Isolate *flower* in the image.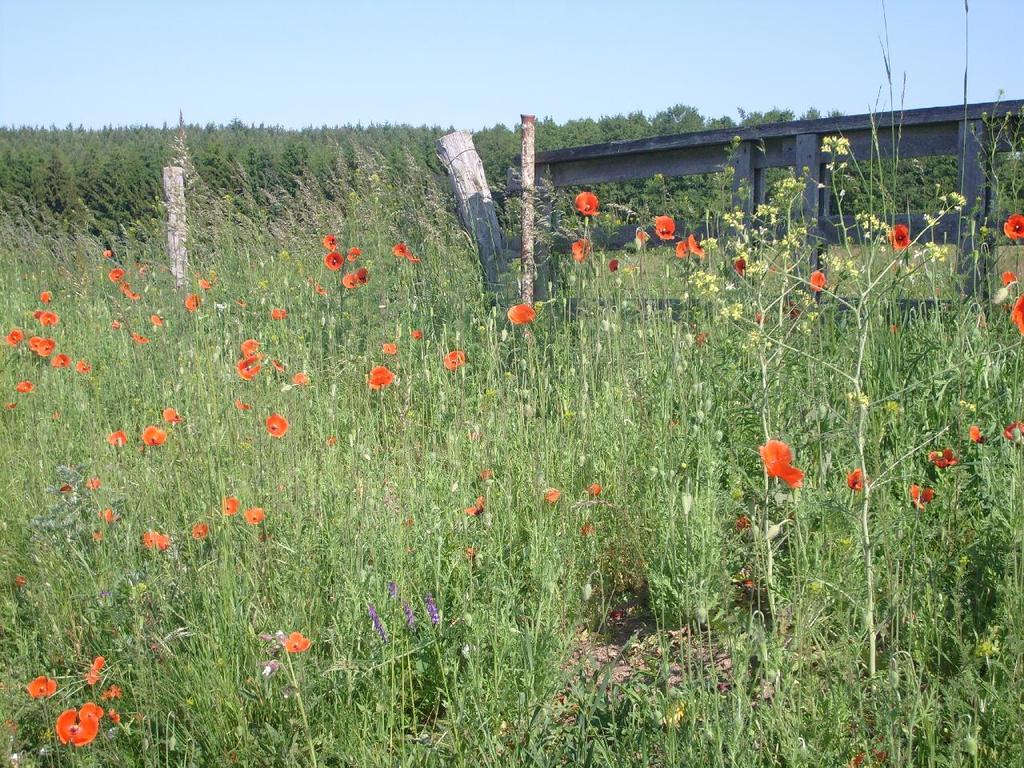
Isolated region: 269,304,290,322.
